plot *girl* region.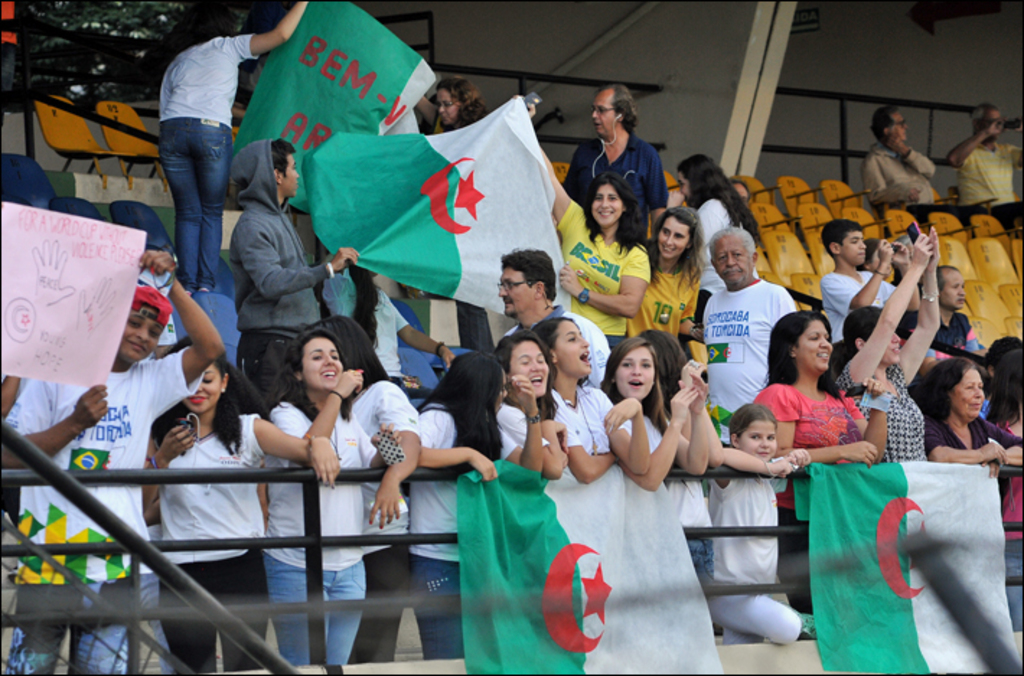
Plotted at {"left": 596, "top": 333, "right": 707, "bottom": 489}.
